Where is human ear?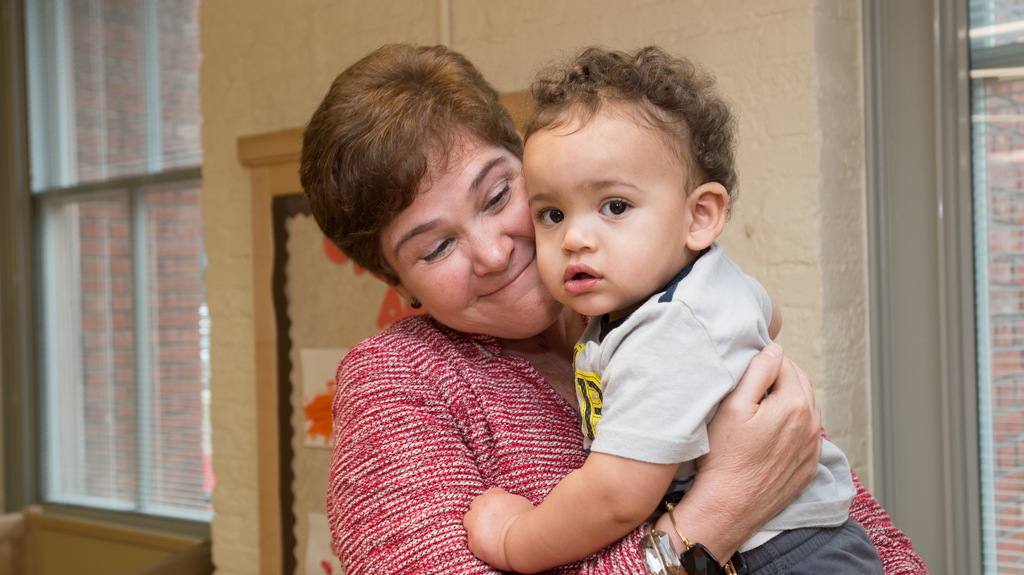
(left=367, top=266, right=414, bottom=312).
